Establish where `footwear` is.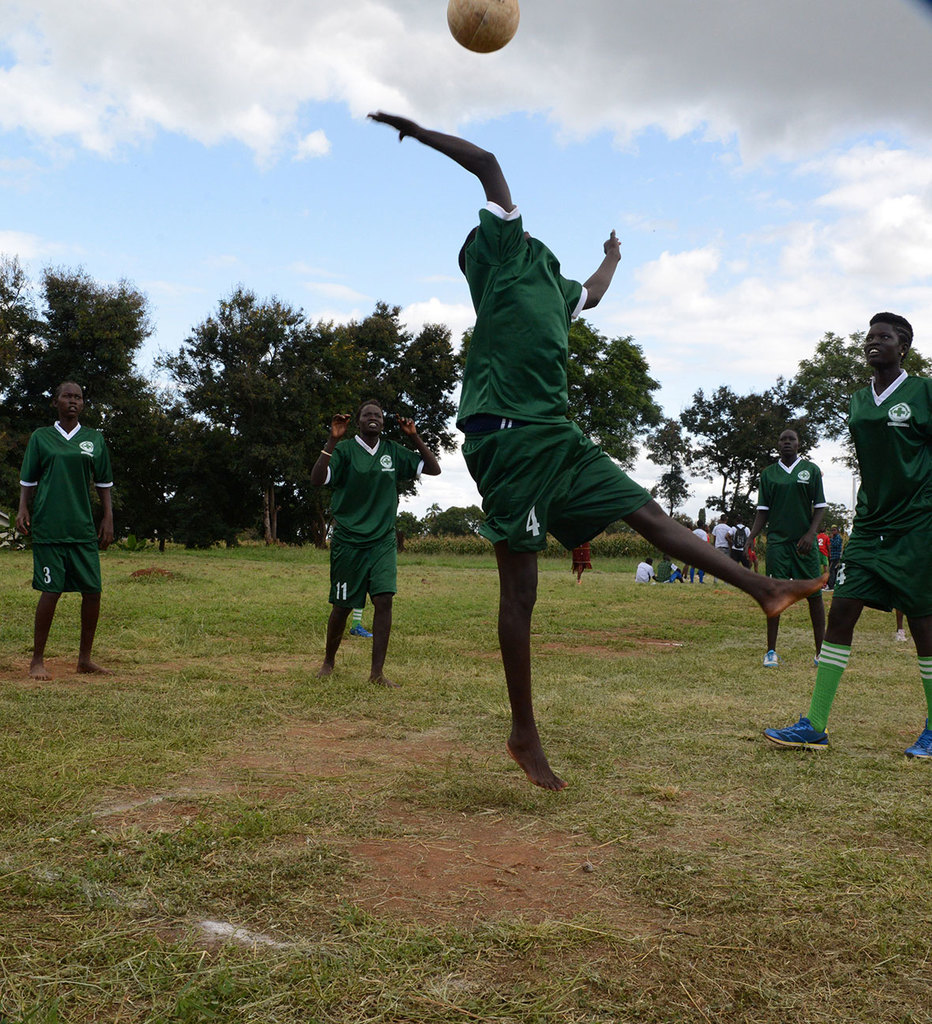
Established at bbox(908, 730, 931, 765).
